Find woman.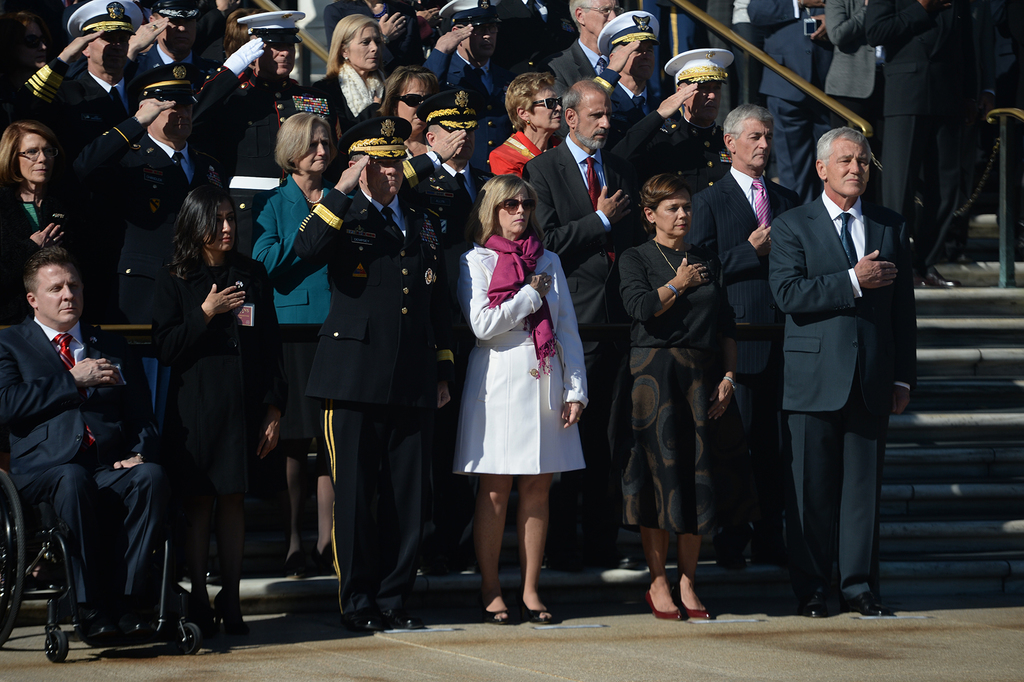
Rect(198, 10, 264, 81).
